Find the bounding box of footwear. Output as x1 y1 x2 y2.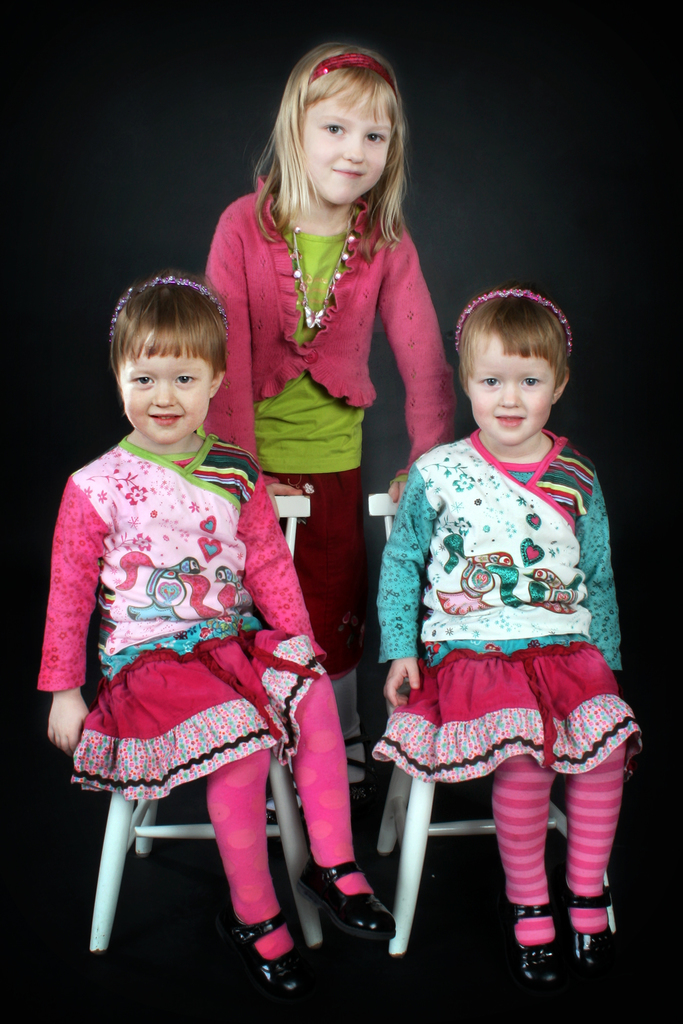
515 888 588 991.
